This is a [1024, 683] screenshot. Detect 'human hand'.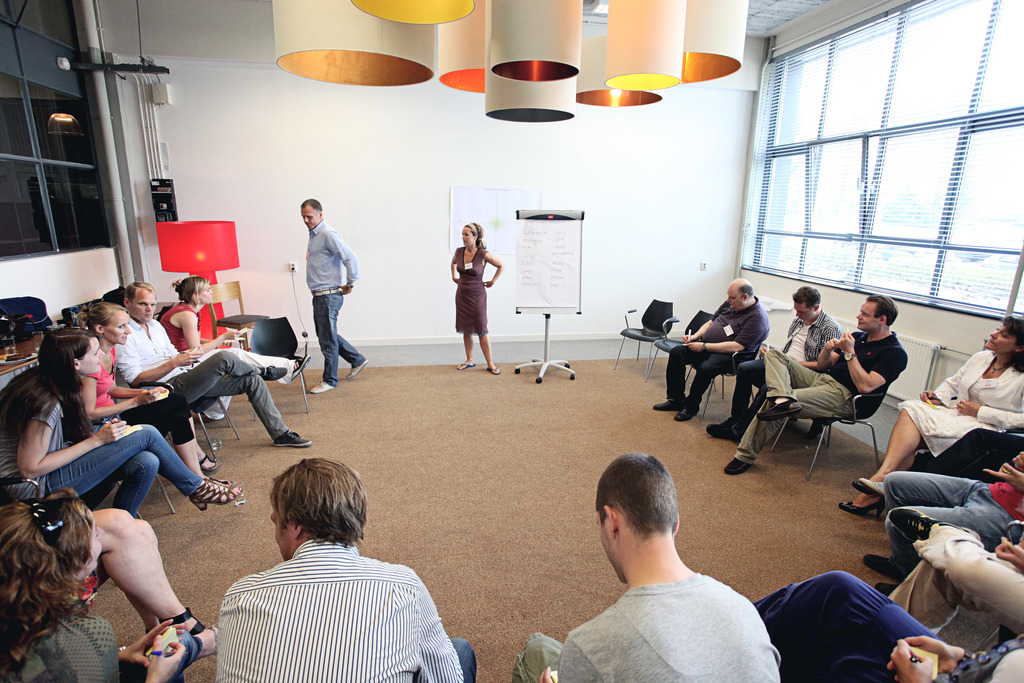
<bbox>822, 339, 836, 354</bbox>.
